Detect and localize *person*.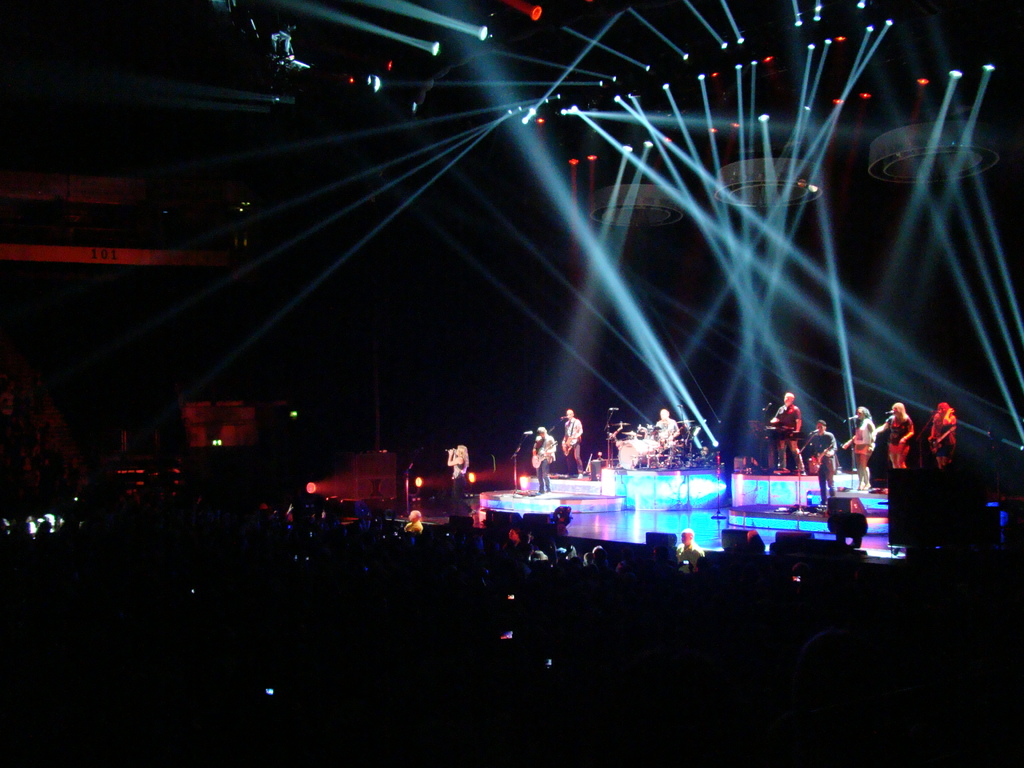
Localized at rect(927, 395, 955, 466).
